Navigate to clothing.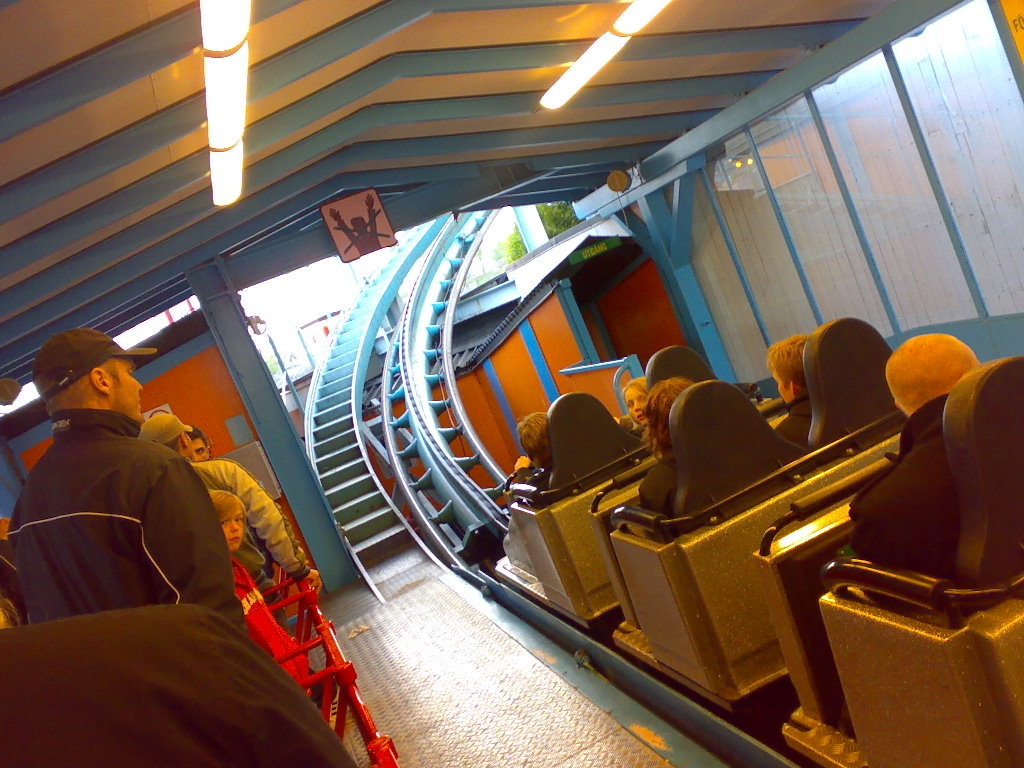
Navigation target: {"x1": 638, "y1": 453, "x2": 686, "y2": 531}.
